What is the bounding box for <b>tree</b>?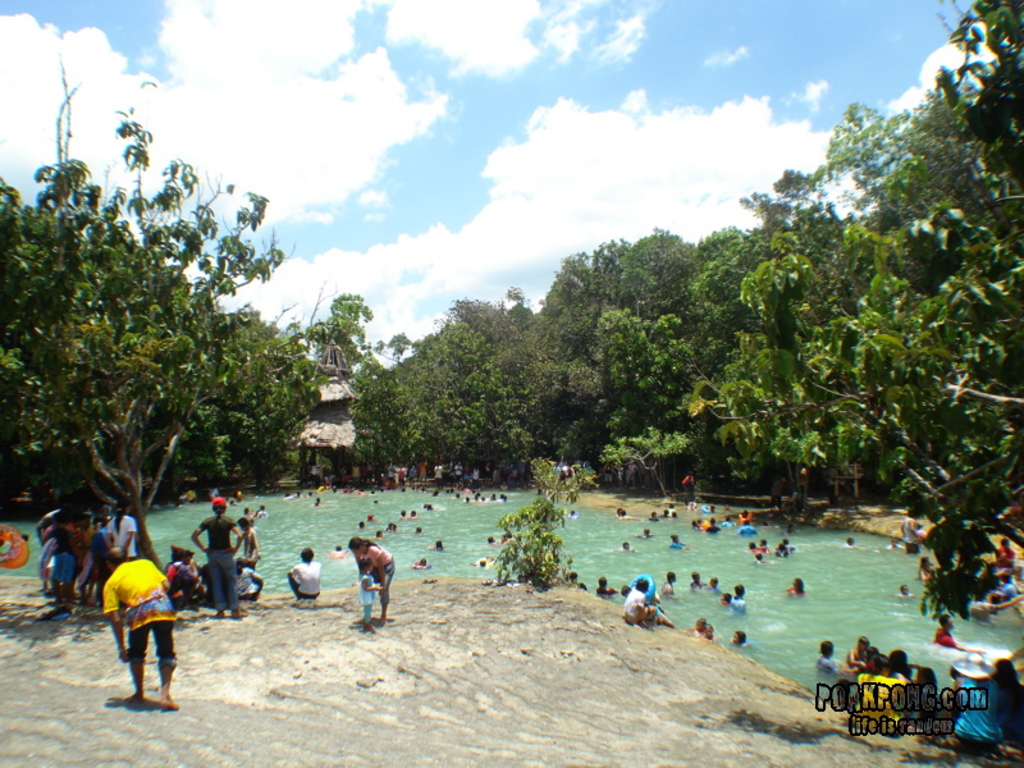
(x1=849, y1=6, x2=1023, y2=564).
